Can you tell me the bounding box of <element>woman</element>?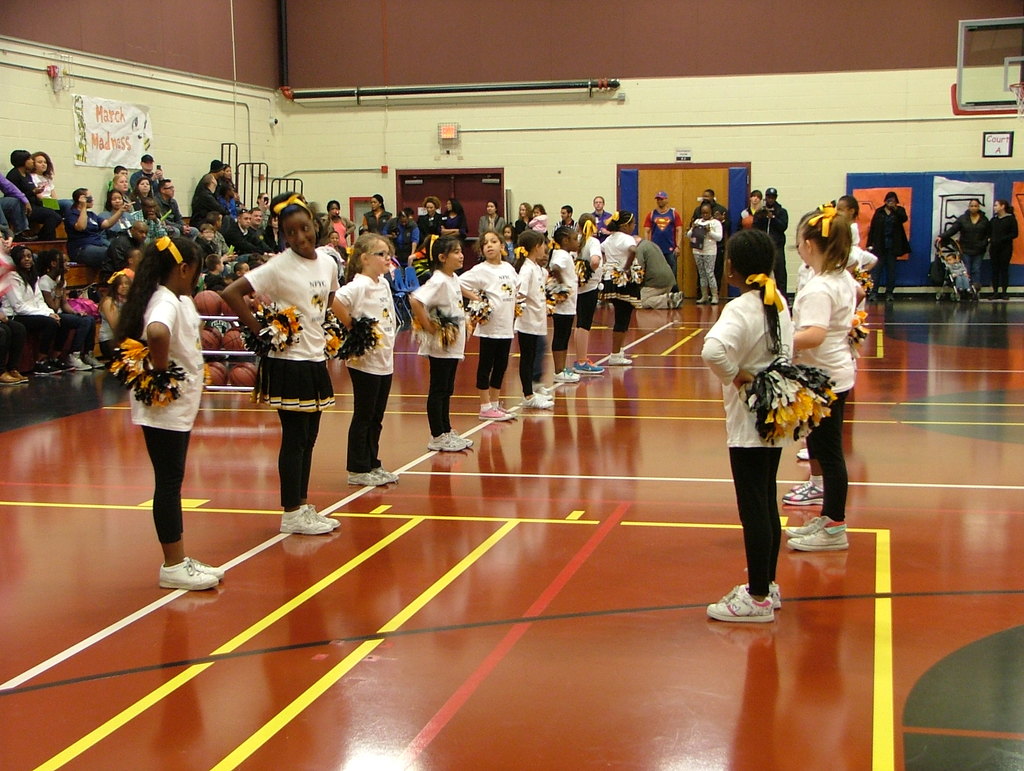
locate(685, 199, 723, 306).
